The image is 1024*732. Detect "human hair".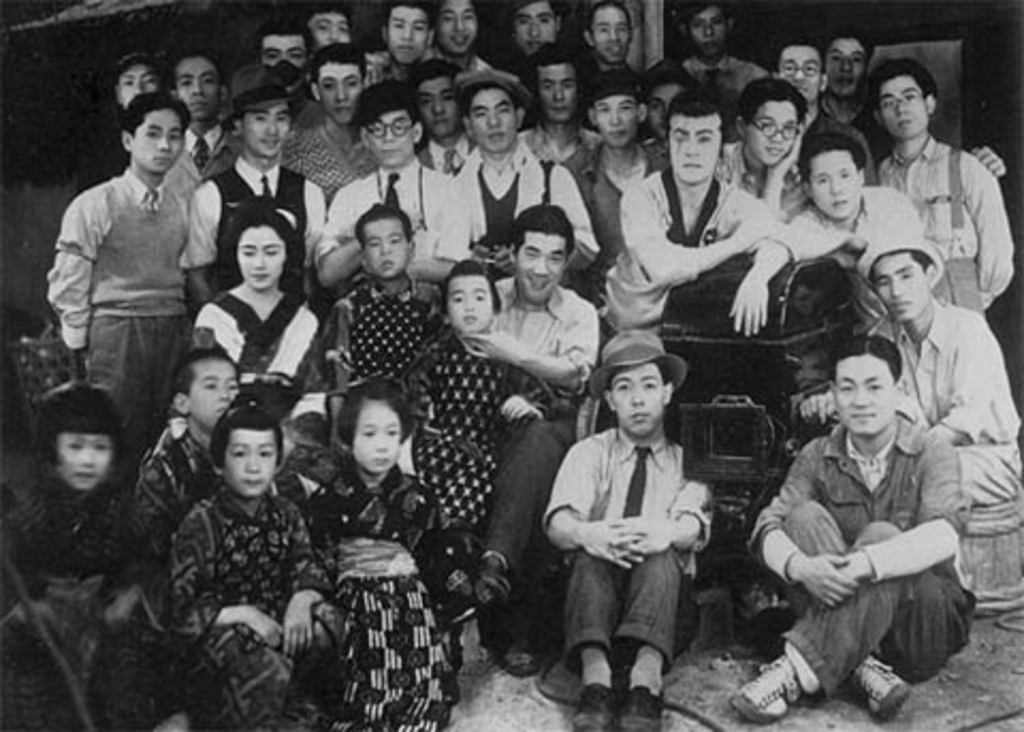
Detection: 529,41,585,90.
